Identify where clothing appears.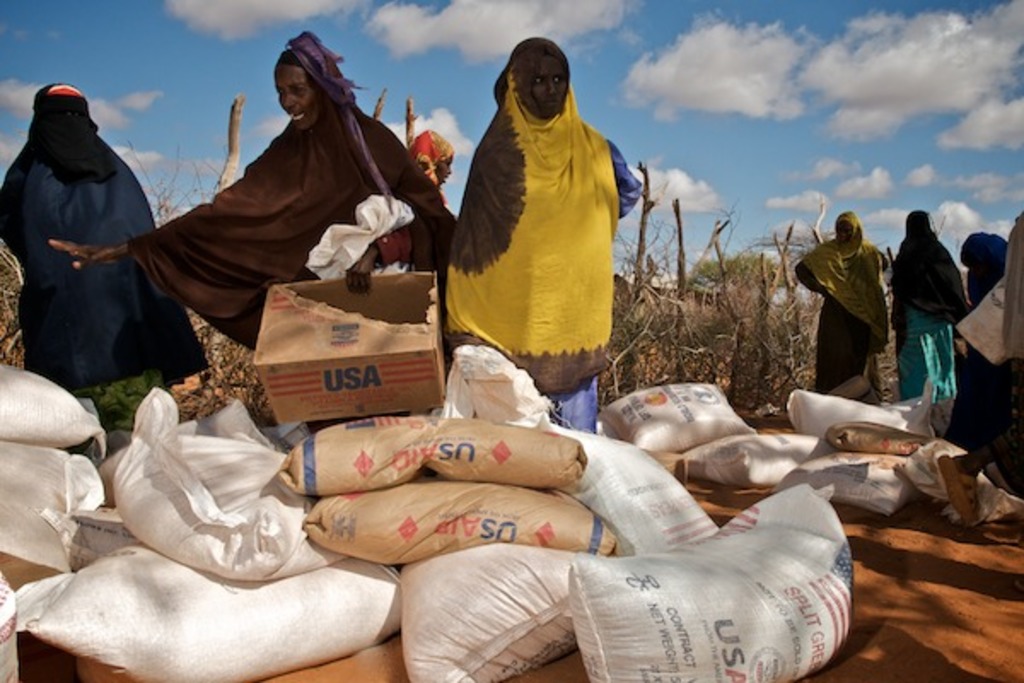
Appears at (x1=794, y1=205, x2=889, y2=396).
